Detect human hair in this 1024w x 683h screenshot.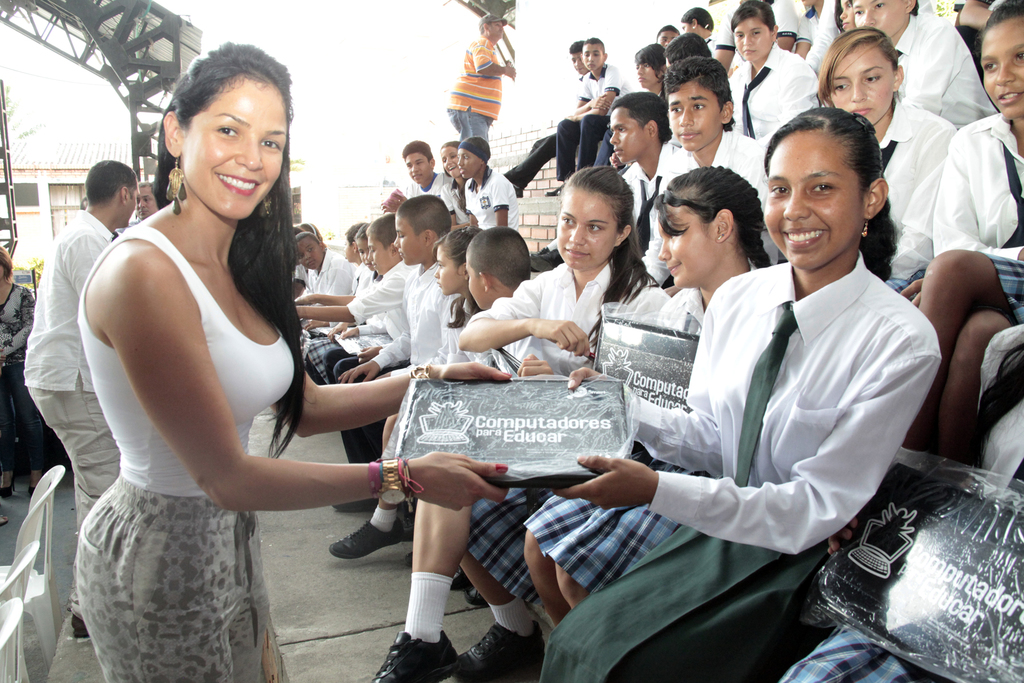
Detection: x1=84 y1=157 x2=141 y2=210.
